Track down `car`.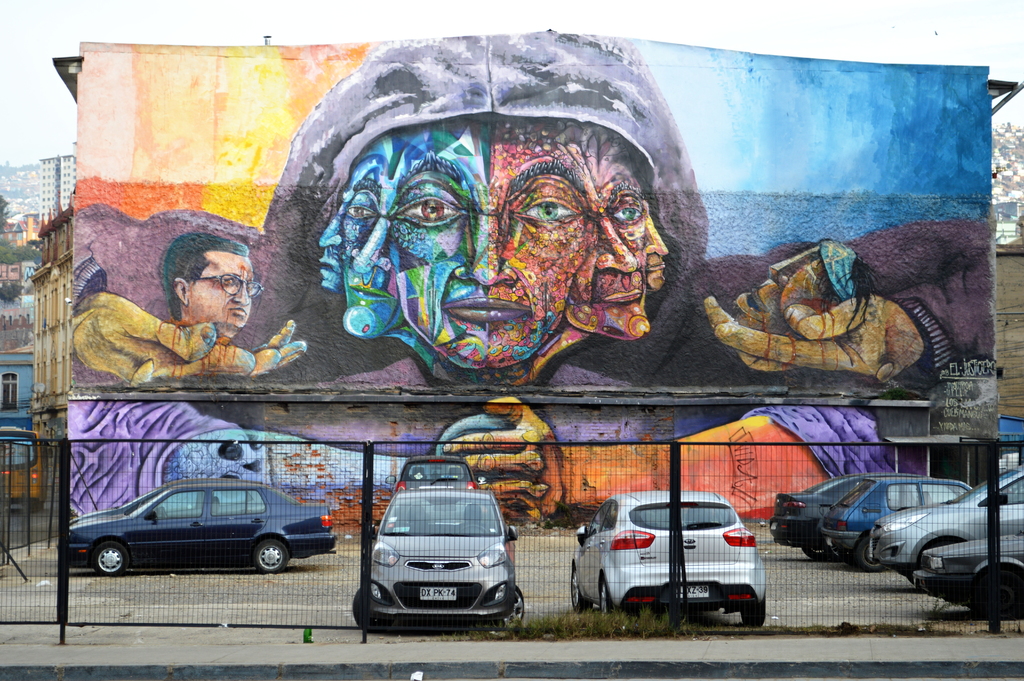
Tracked to (left=58, top=470, right=335, bottom=575).
